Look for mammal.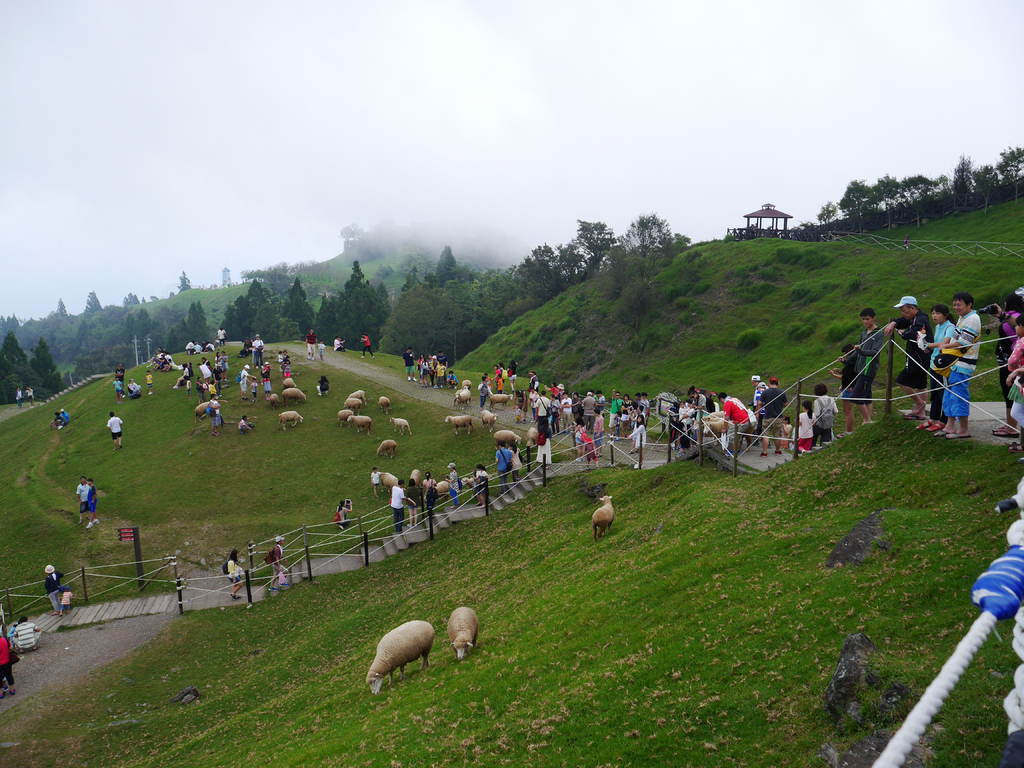
Found: x1=314 y1=340 x2=328 y2=358.
